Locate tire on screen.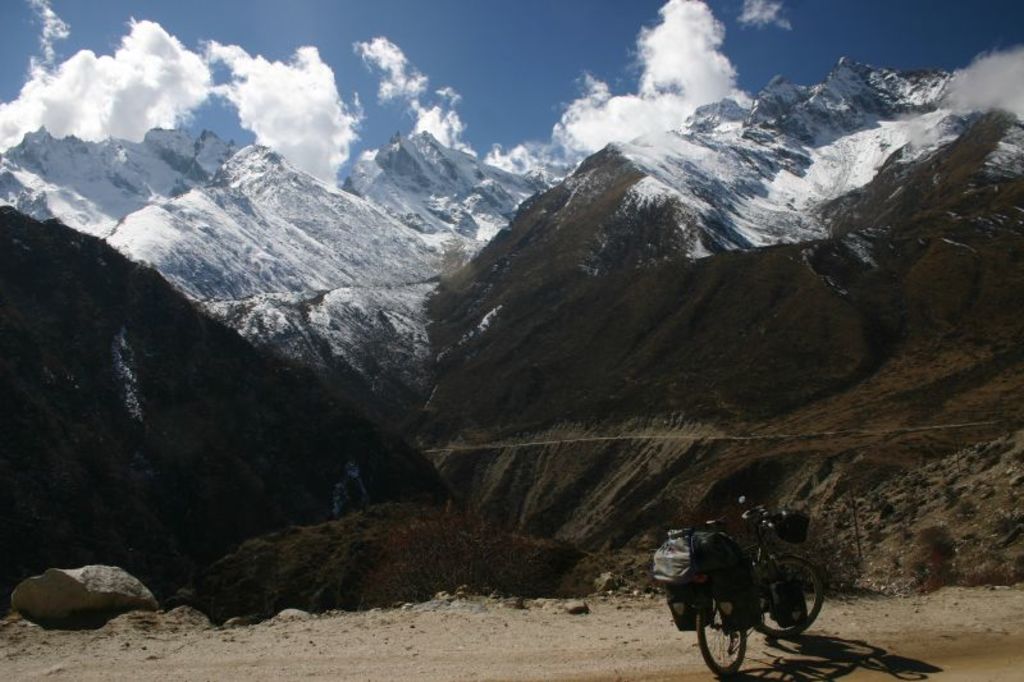
On screen at Rect(691, 585, 759, 673).
